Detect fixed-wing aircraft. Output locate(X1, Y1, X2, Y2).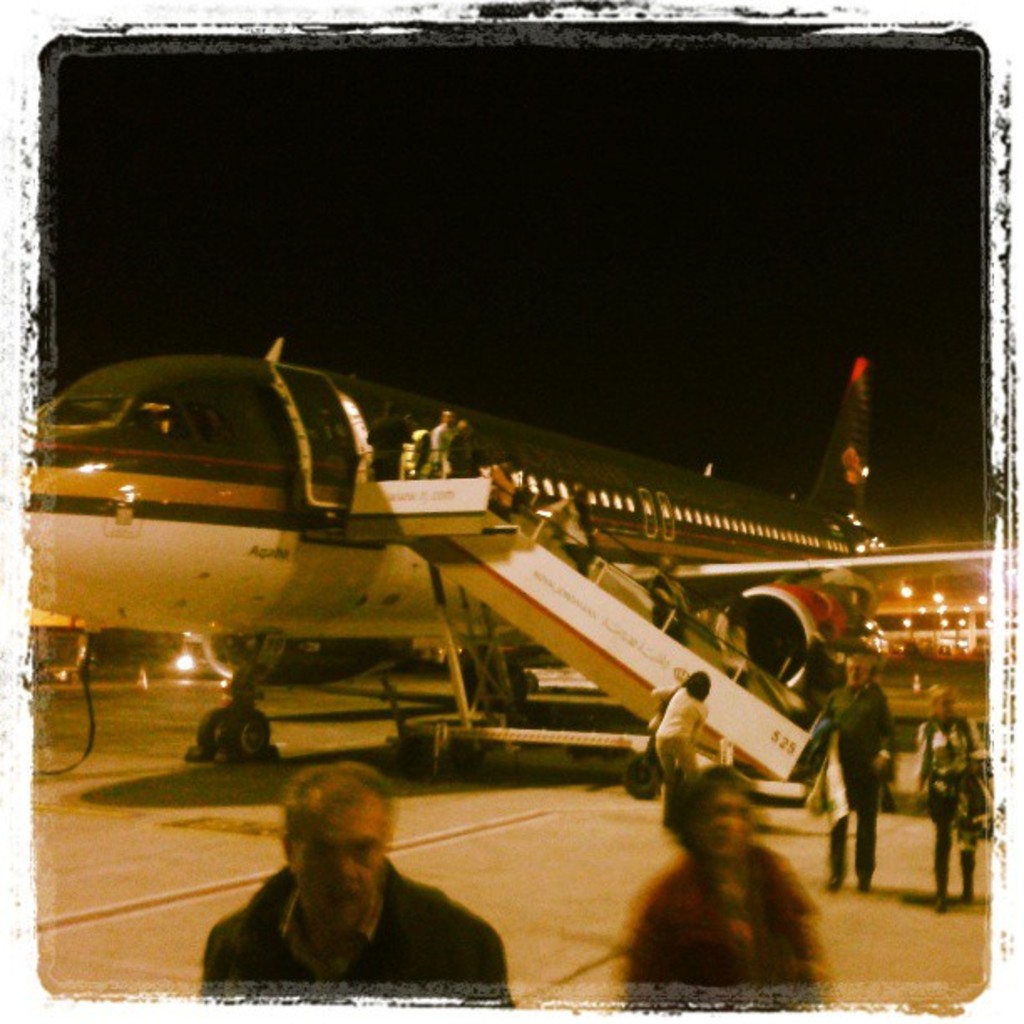
locate(28, 348, 1001, 771).
